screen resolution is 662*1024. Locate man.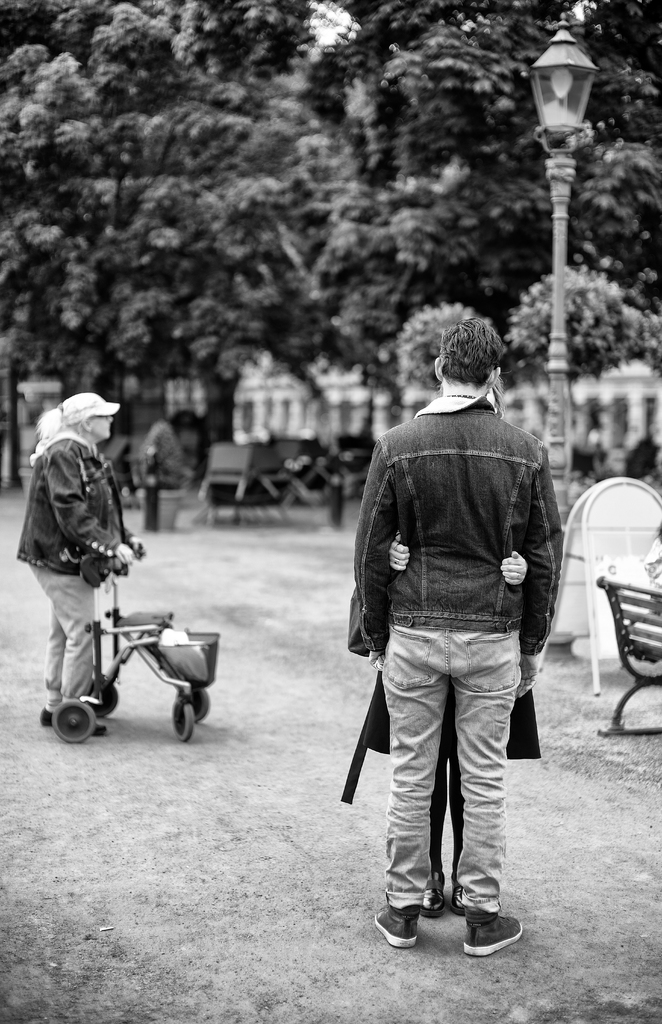
left=329, top=317, right=568, bottom=921.
